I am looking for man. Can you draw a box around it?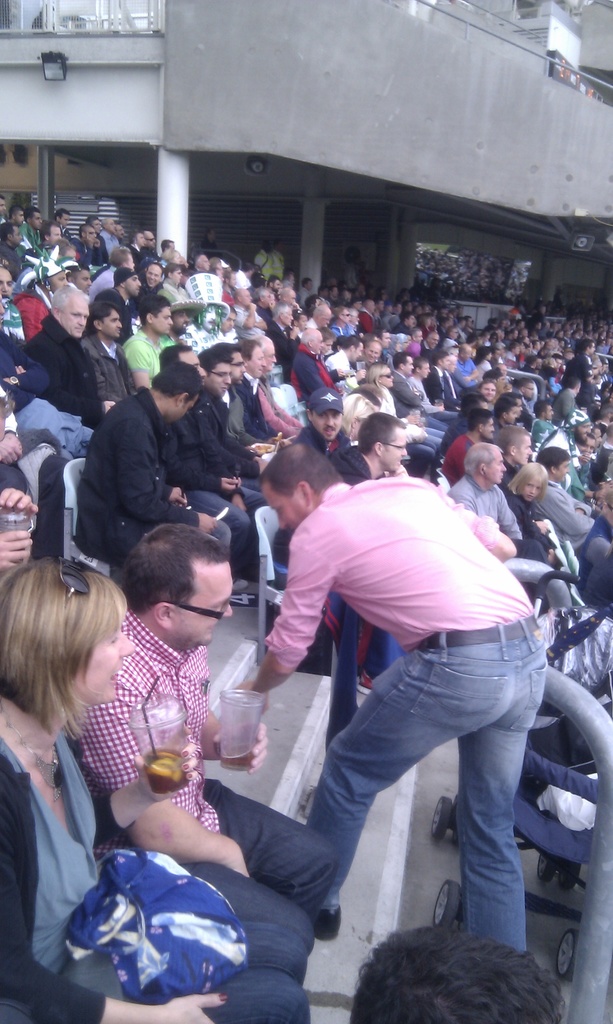
Sure, the bounding box is (577,435,593,463).
